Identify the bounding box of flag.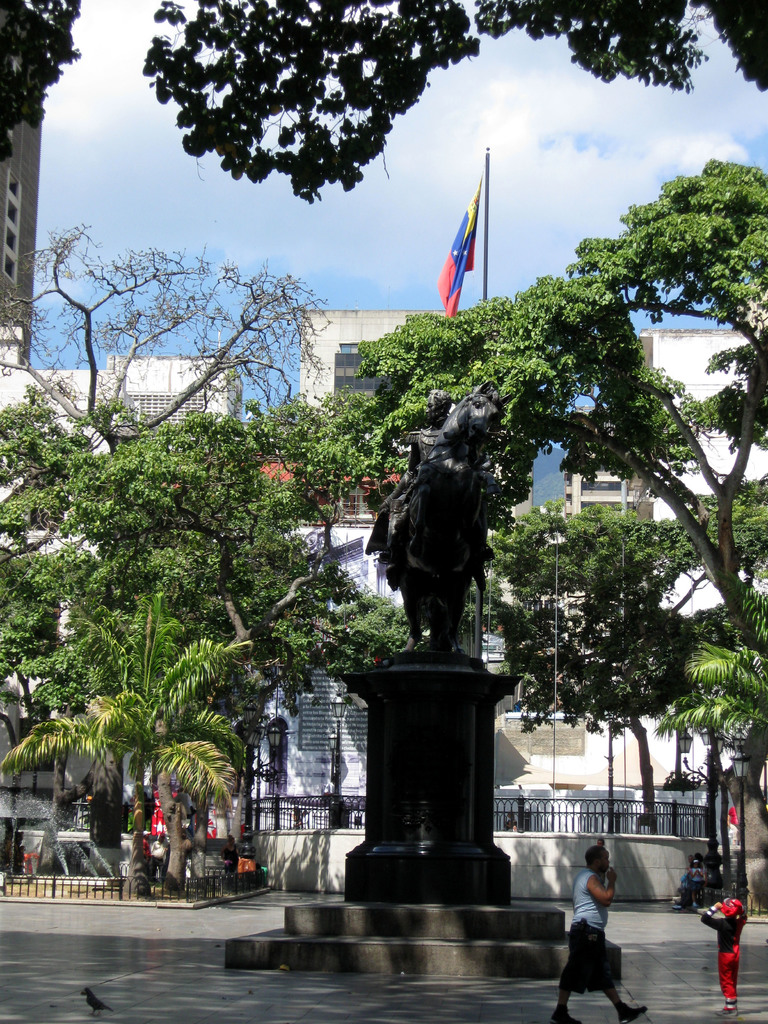
box(716, 785, 744, 846).
